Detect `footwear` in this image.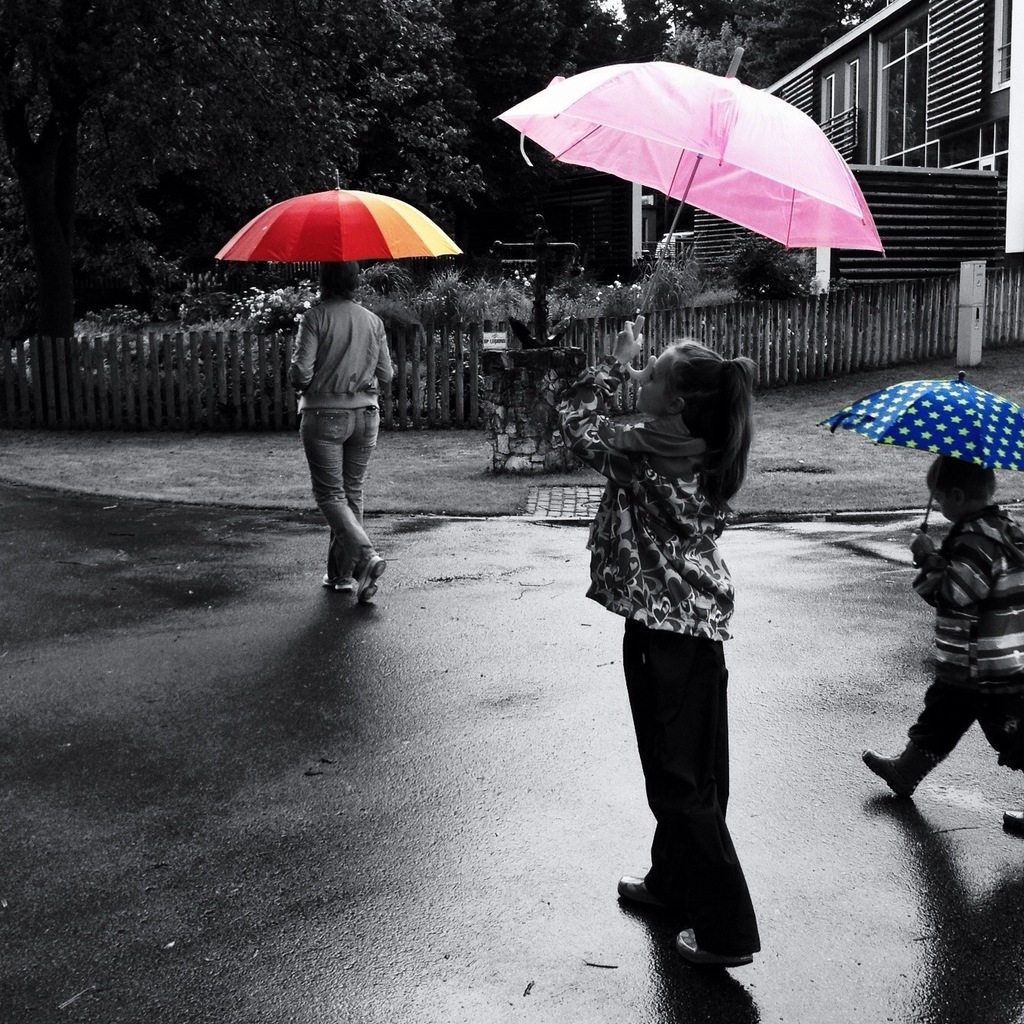
Detection: l=690, t=926, r=754, b=971.
